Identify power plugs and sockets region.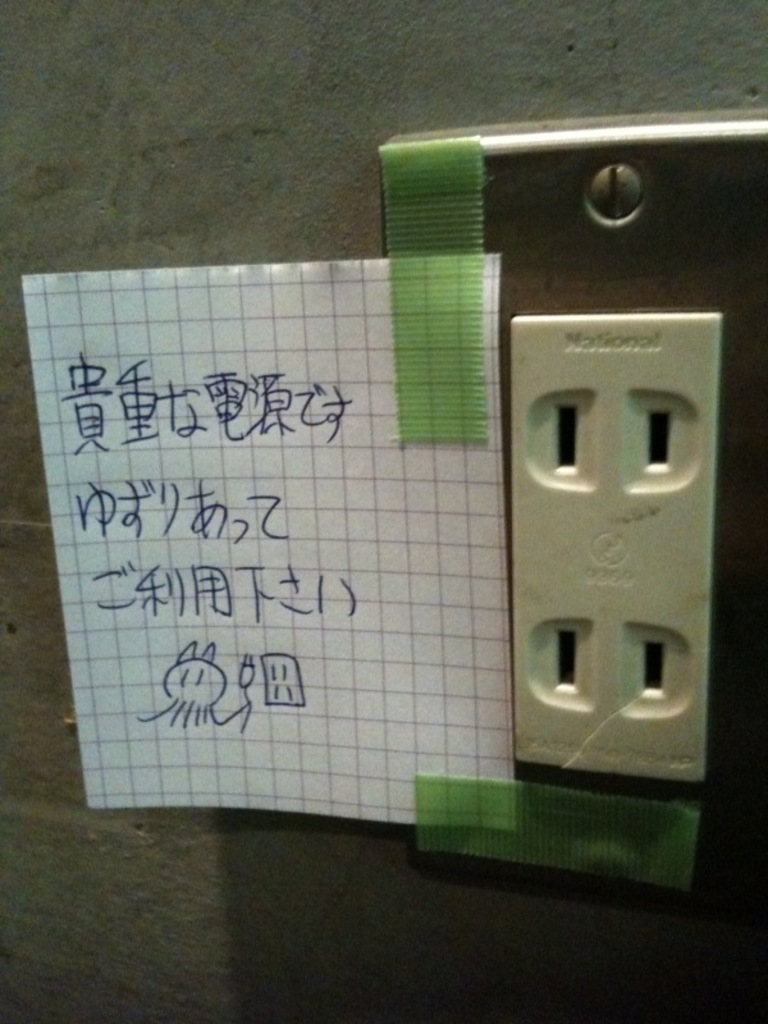
Region: <region>494, 311, 727, 791</region>.
